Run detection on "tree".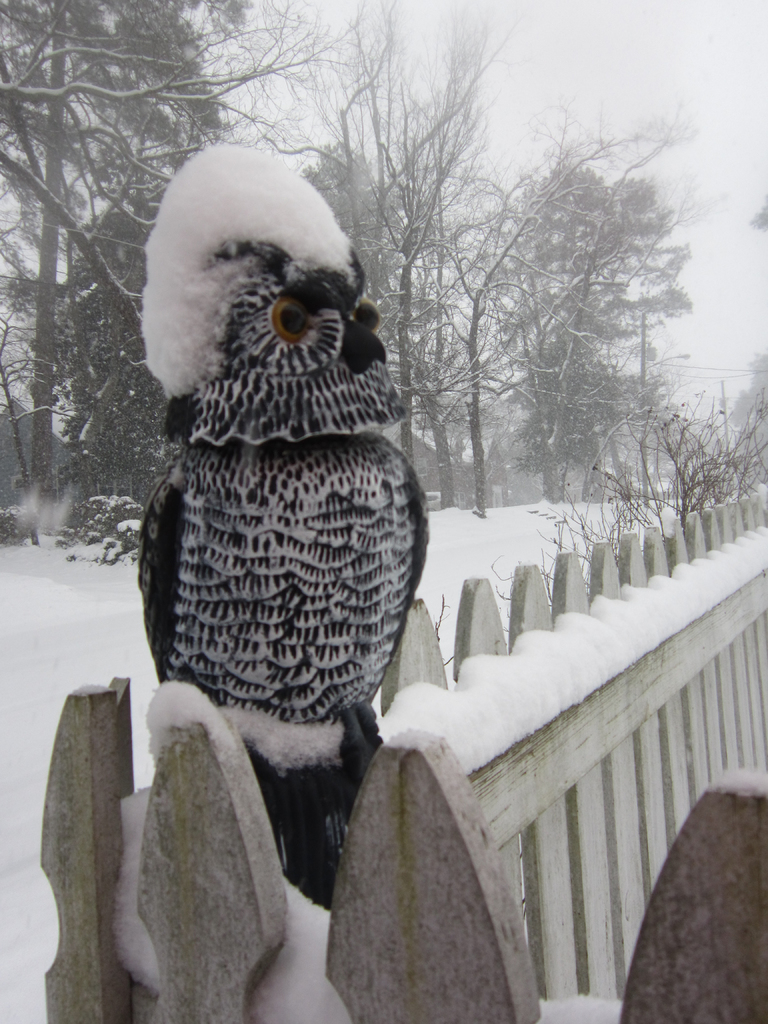
Result: bbox=(447, 106, 717, 527).
